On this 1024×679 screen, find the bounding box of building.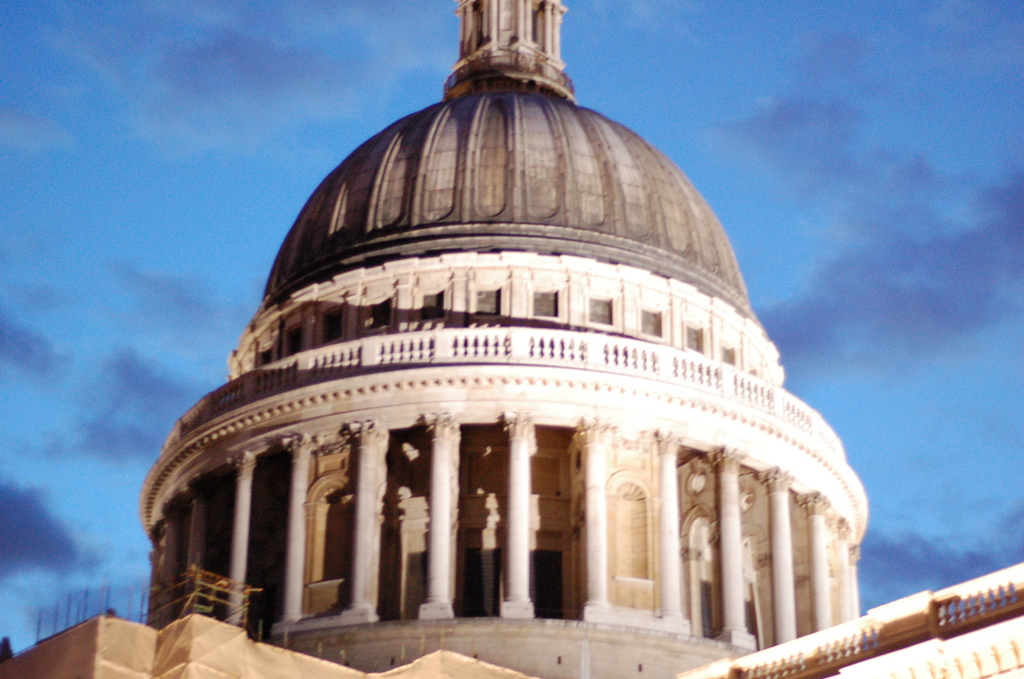
Bounding box: x1=134, y1=0, x2=872, y2=678.
